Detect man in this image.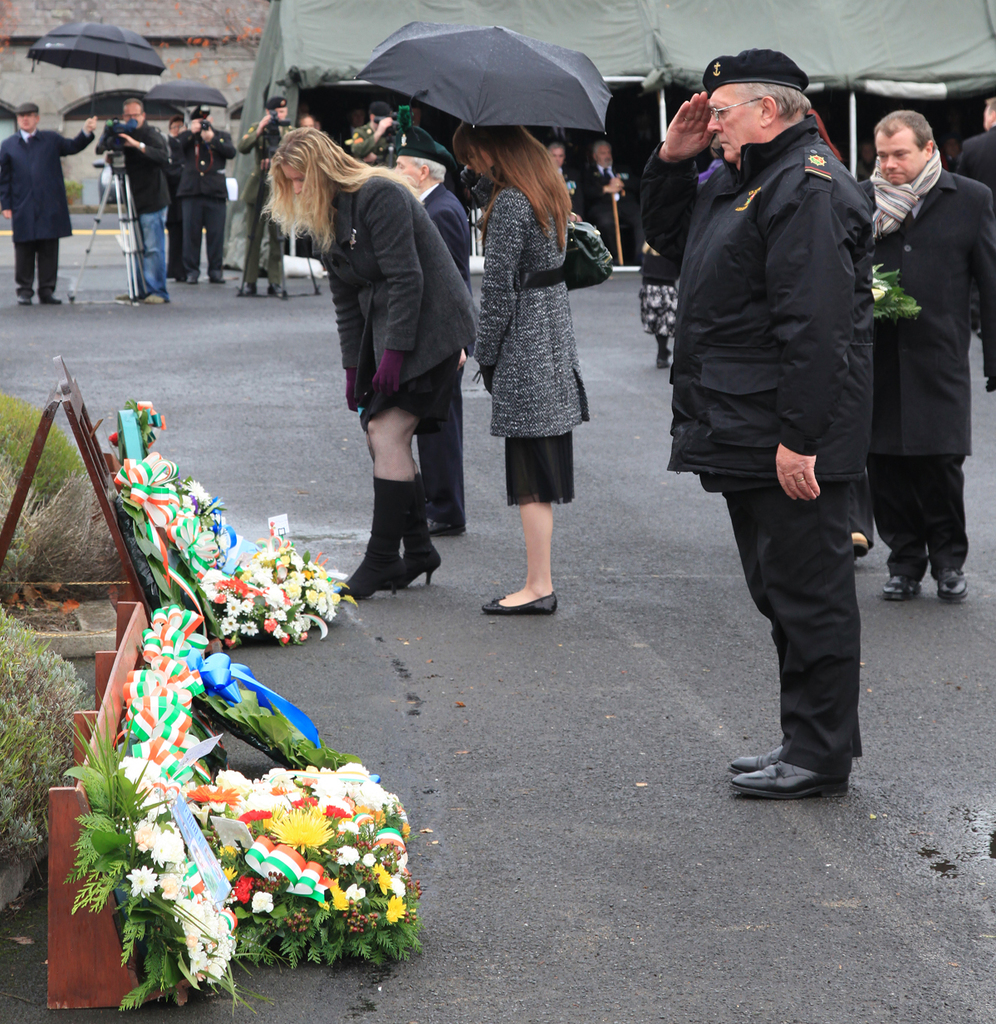
Detection: pyautogui.locateOnScreen(394, 124, 471, 536).
